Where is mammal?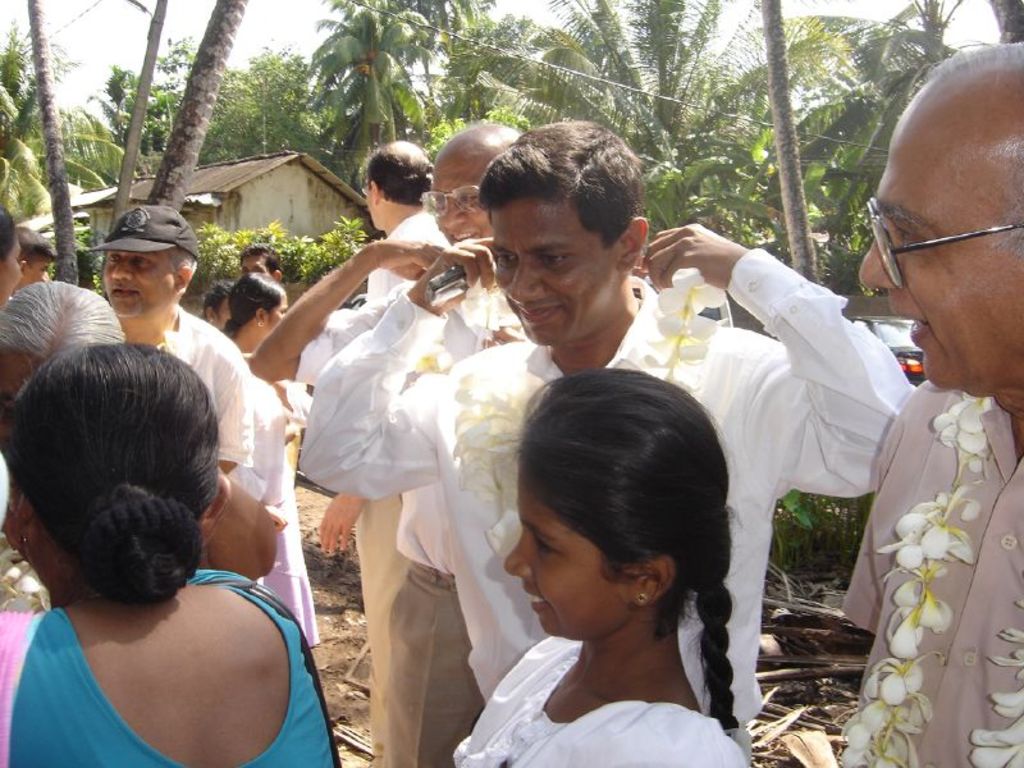
228:274:288:355.
